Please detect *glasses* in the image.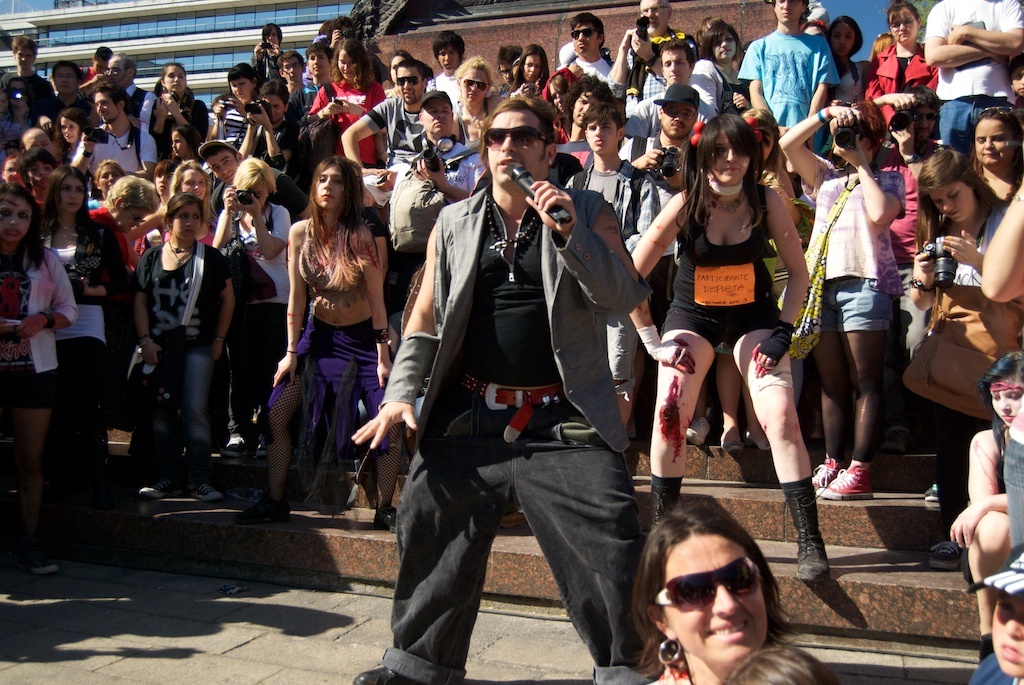
bbox(713, 143, 732, 158).
